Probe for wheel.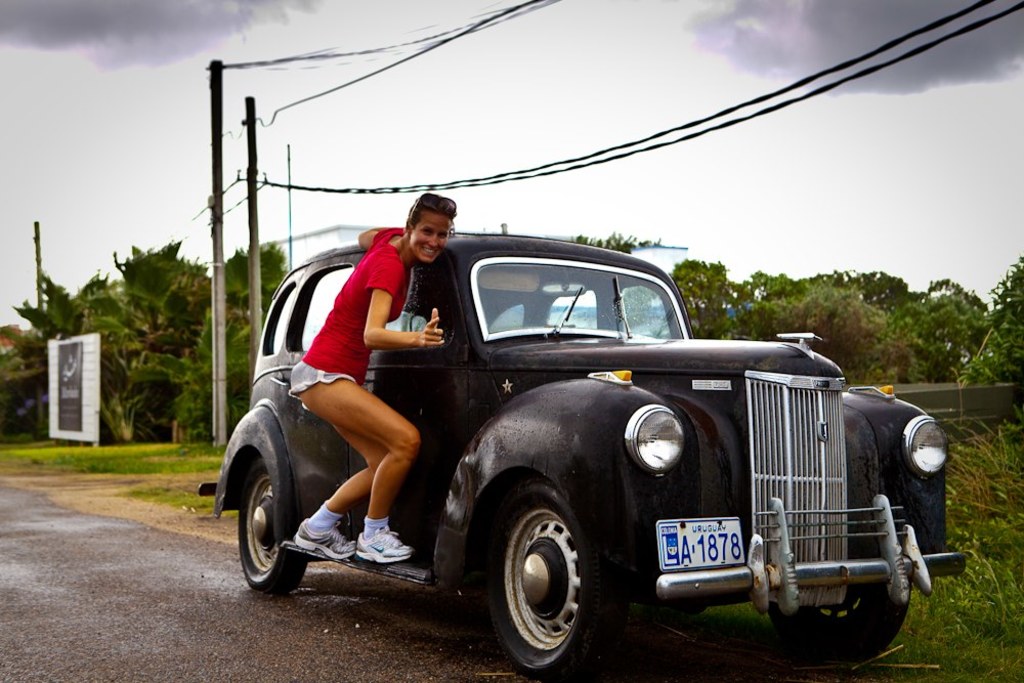
Probe result: [766,580,914,656].
